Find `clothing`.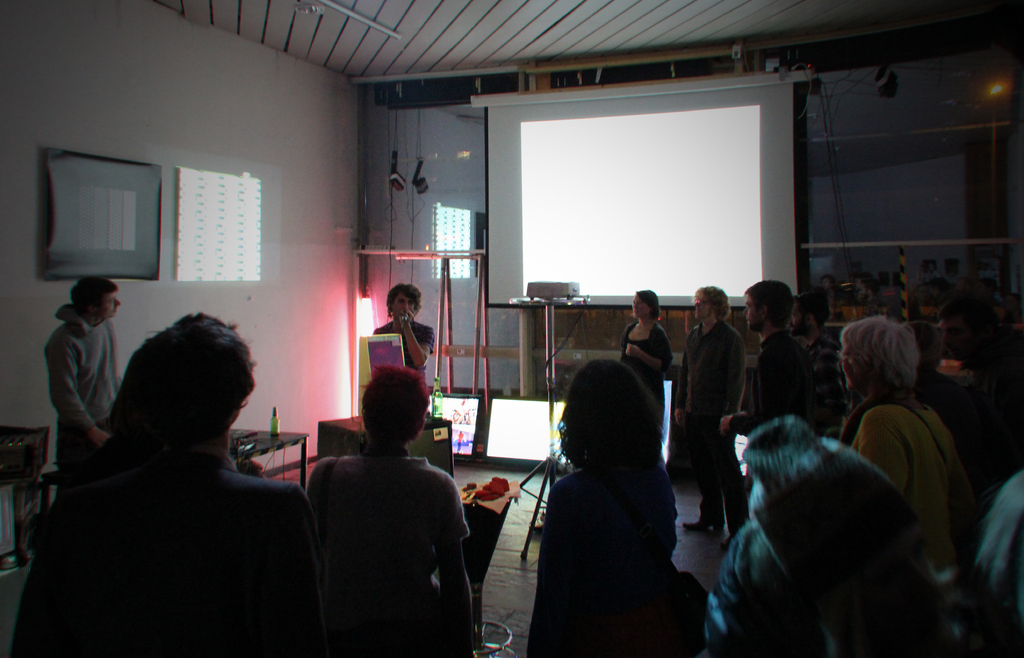
(left=754, top=329, right=815, bottom=422).
